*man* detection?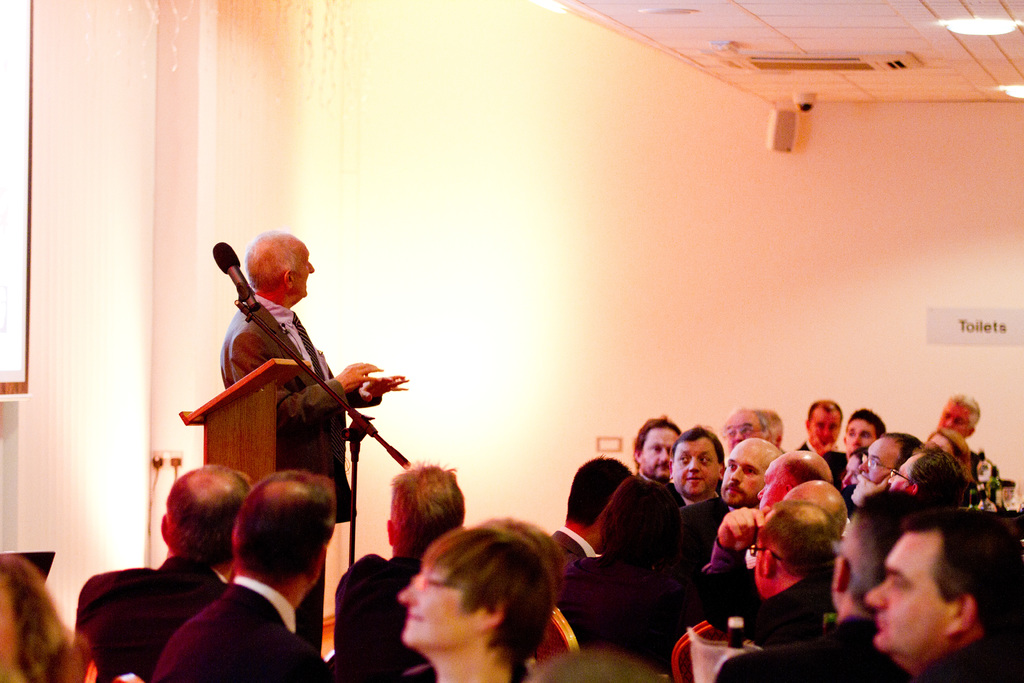
select_region(939, 386, 1020, 456)
